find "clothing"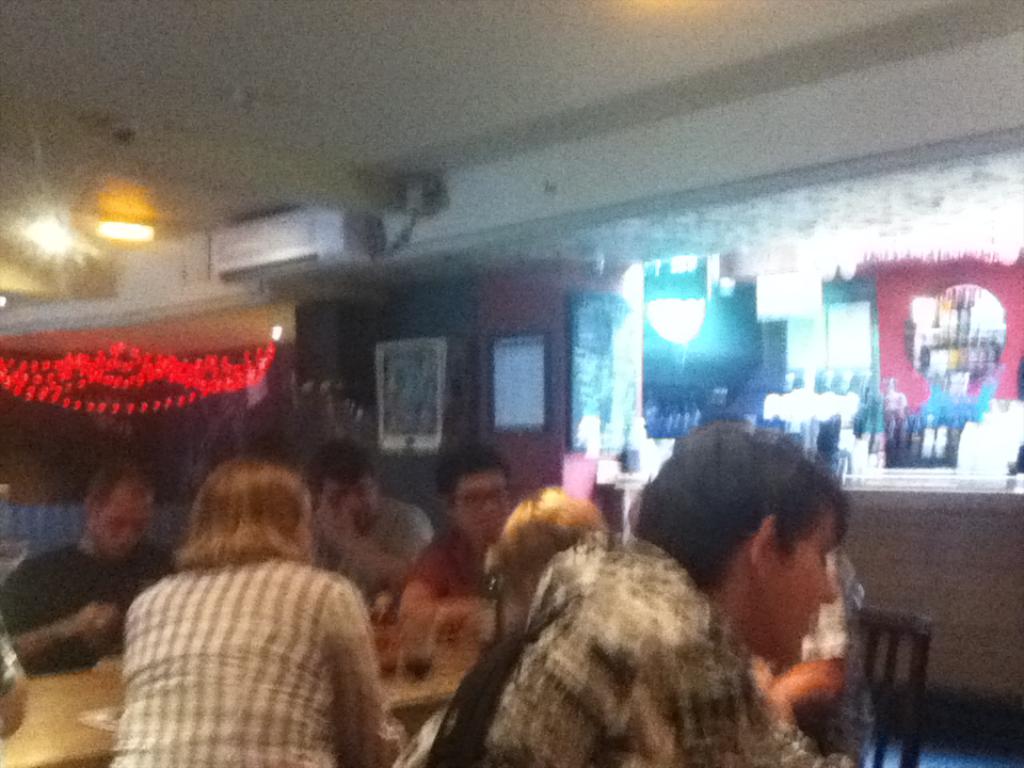
Rect(99, 507, 399, 764)
